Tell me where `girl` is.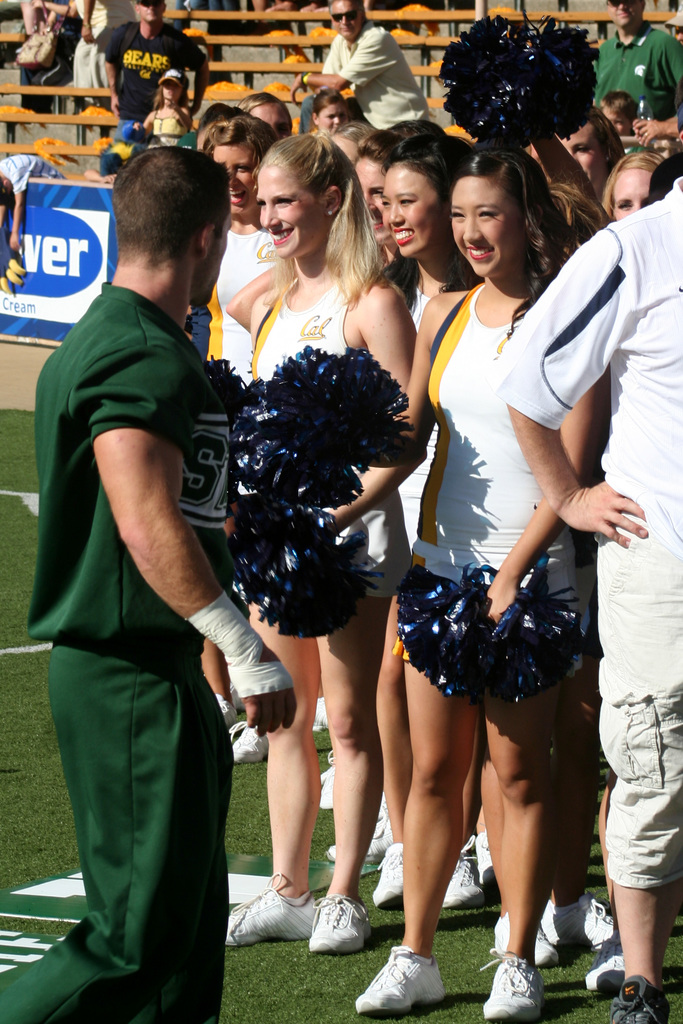
`girl` is at rect(193, 107, 298, 291).
